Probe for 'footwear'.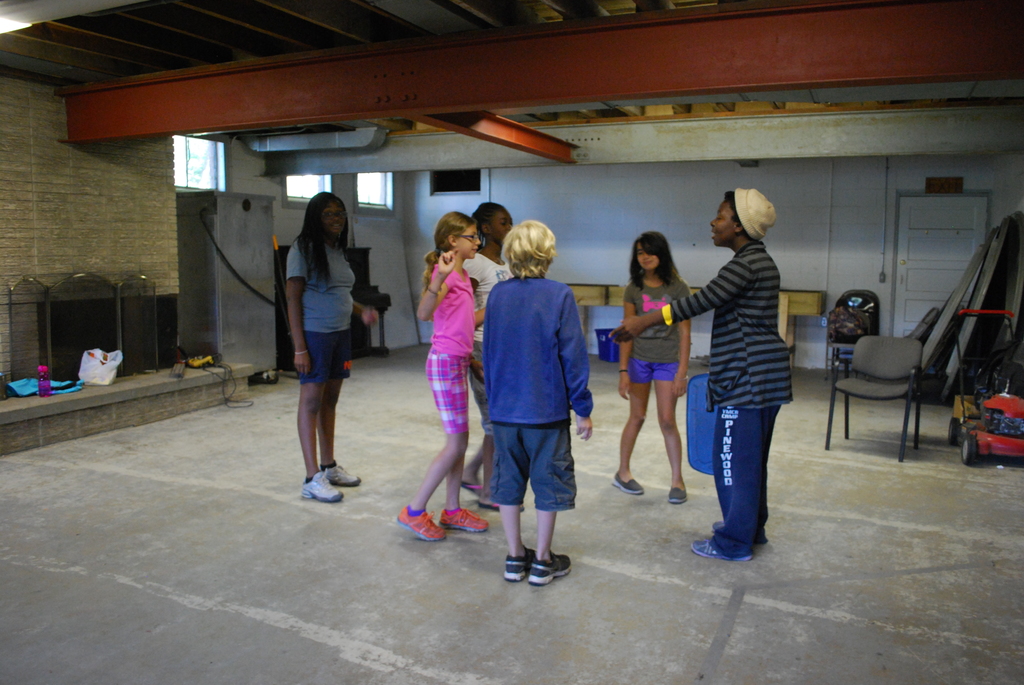
Probe result: bbox(460, 479, 479, 492).
